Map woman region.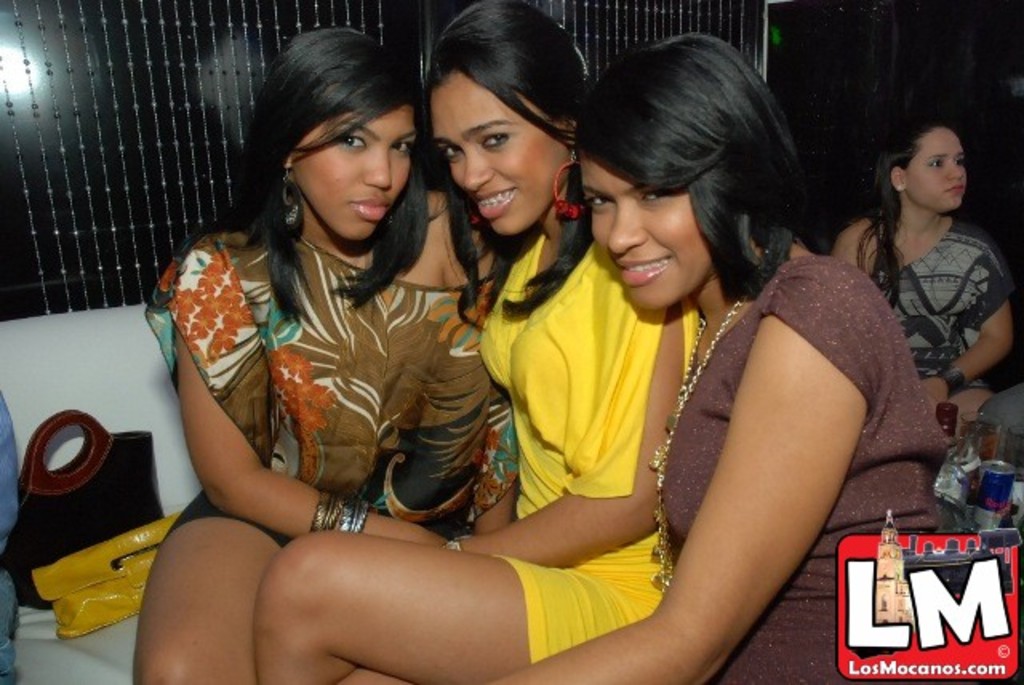
Mapped to (467, 32, 954, 683).
